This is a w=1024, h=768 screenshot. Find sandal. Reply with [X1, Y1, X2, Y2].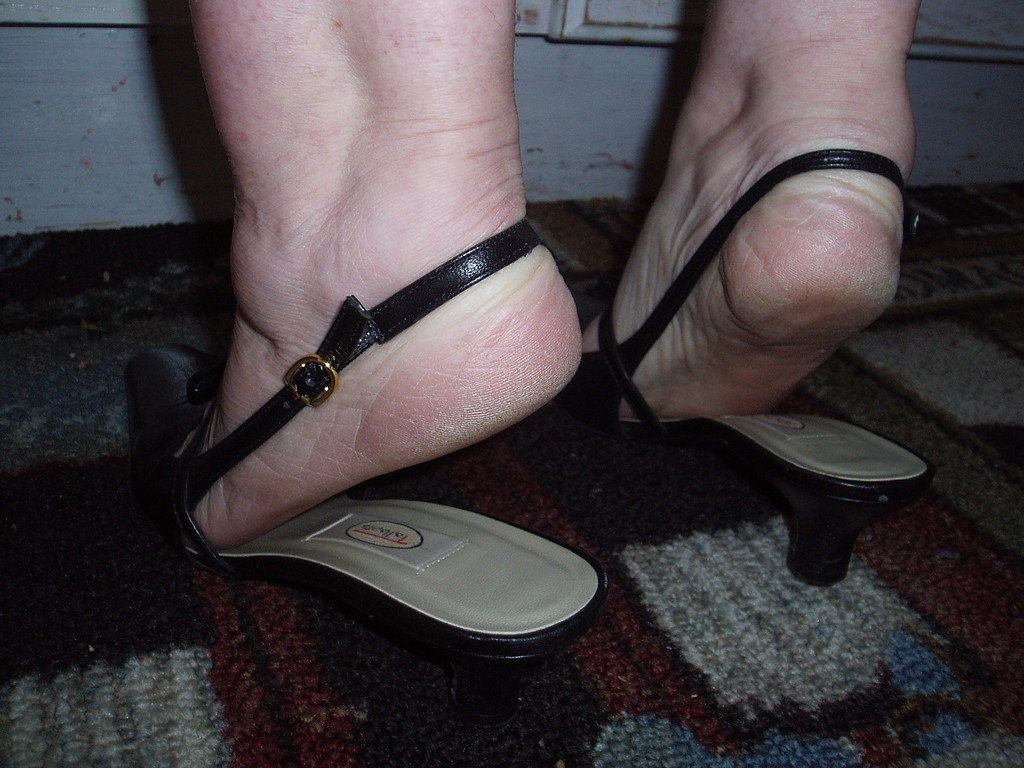
[552, 150, 925, 590].
